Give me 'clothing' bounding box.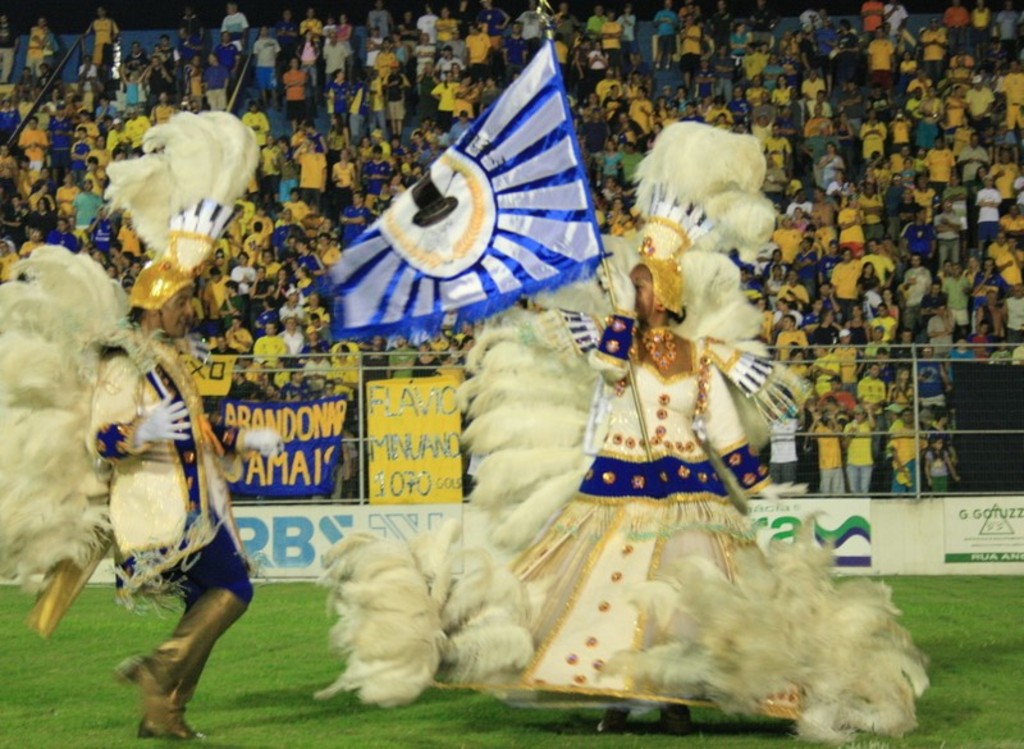
left=787, top=364, right=812, bottom=396.
